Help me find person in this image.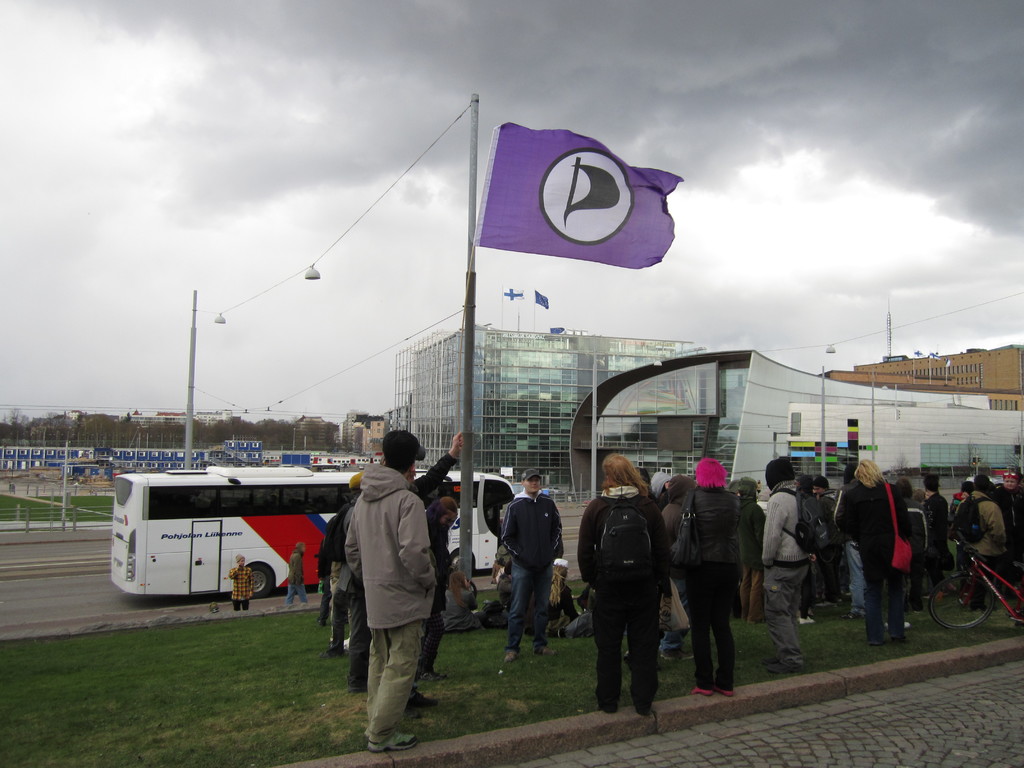
Found it: <bbox>945, 474, 1009, 611</bbox>.
